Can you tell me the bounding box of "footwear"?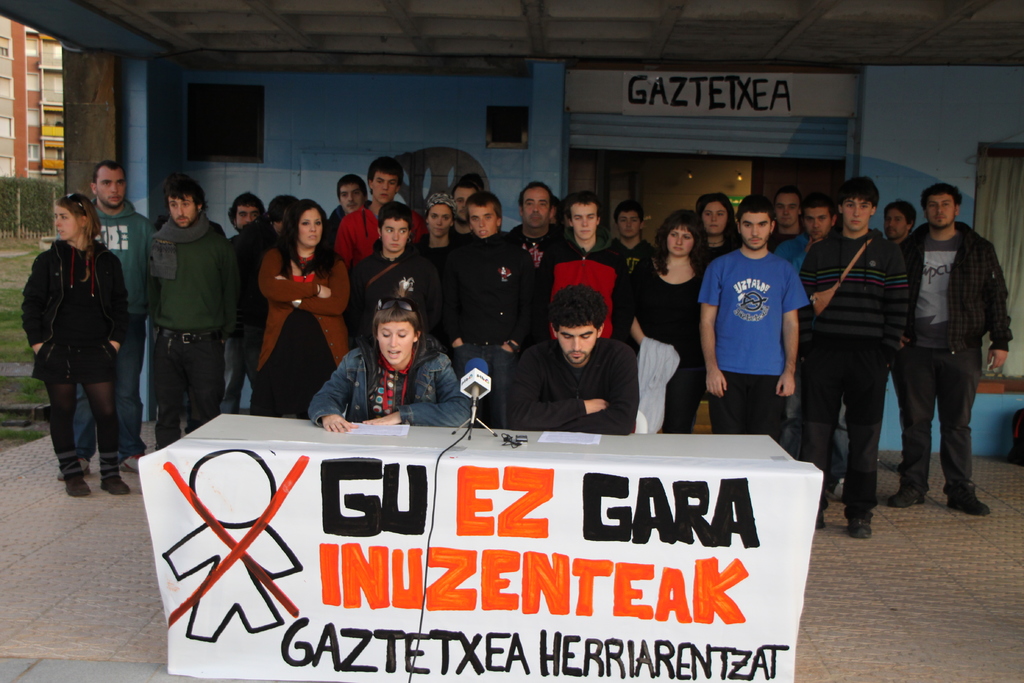
region(812, 500, 826, 528).
